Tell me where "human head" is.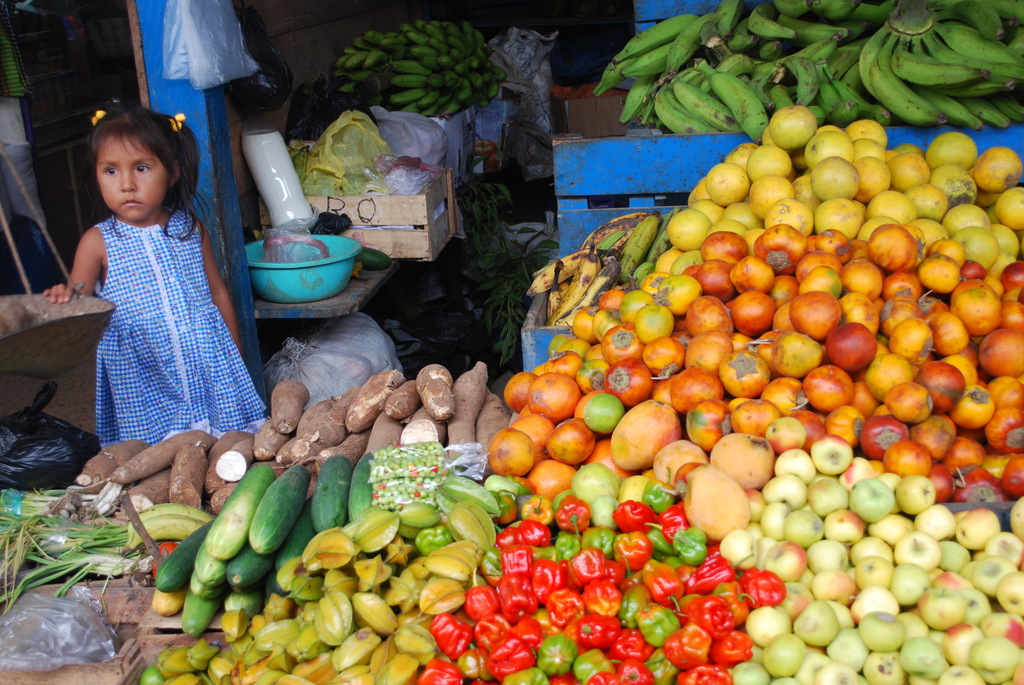
"human head" is at box(71, 106, 179, 217).
